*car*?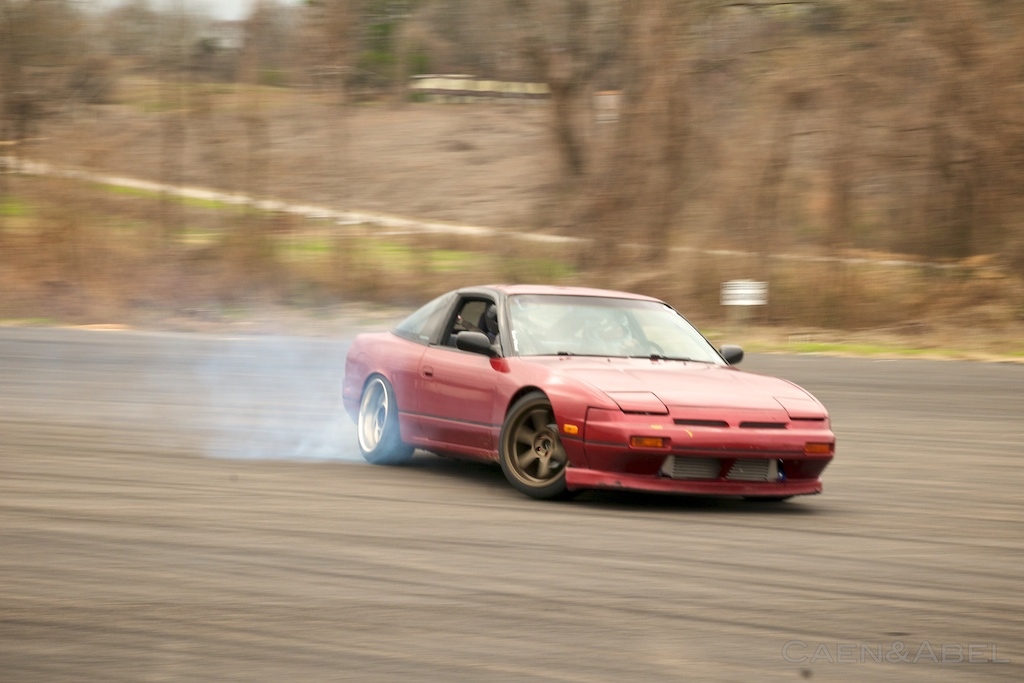
x1=339, y1=282, x2=837, y2=501
